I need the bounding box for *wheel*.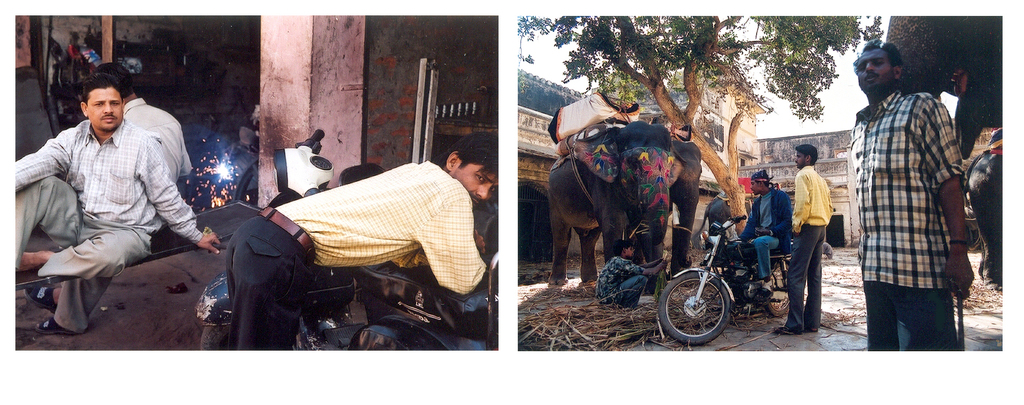
Here it is: select_region(198, 323, 238, 349).
